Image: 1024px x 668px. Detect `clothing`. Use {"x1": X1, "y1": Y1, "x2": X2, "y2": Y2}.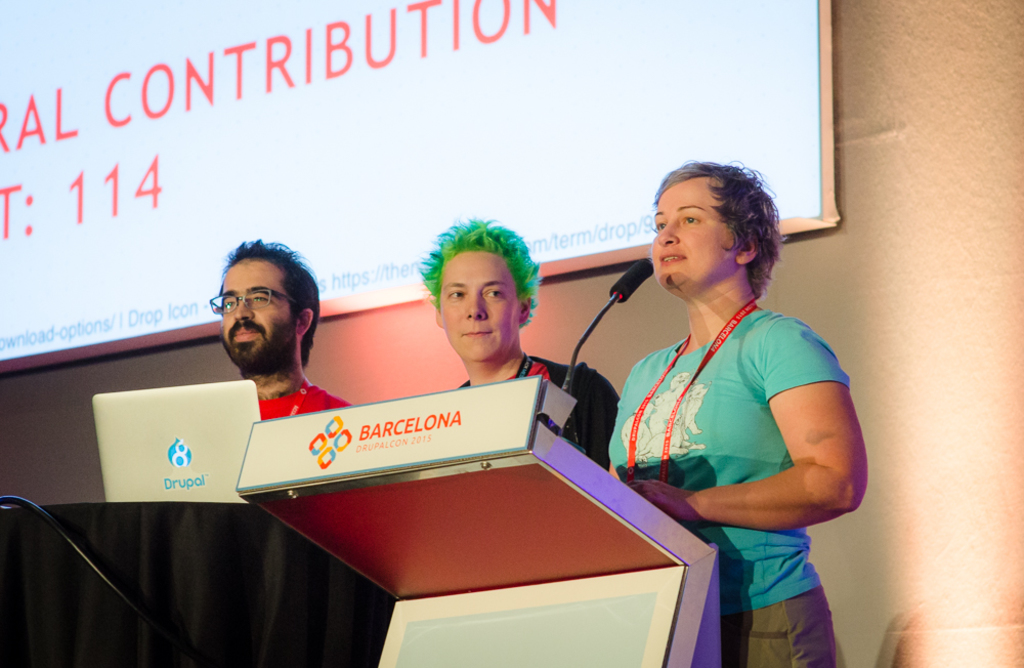
{"x1": 456, "y1": 349, "x2": 615, "y2": 465}.
